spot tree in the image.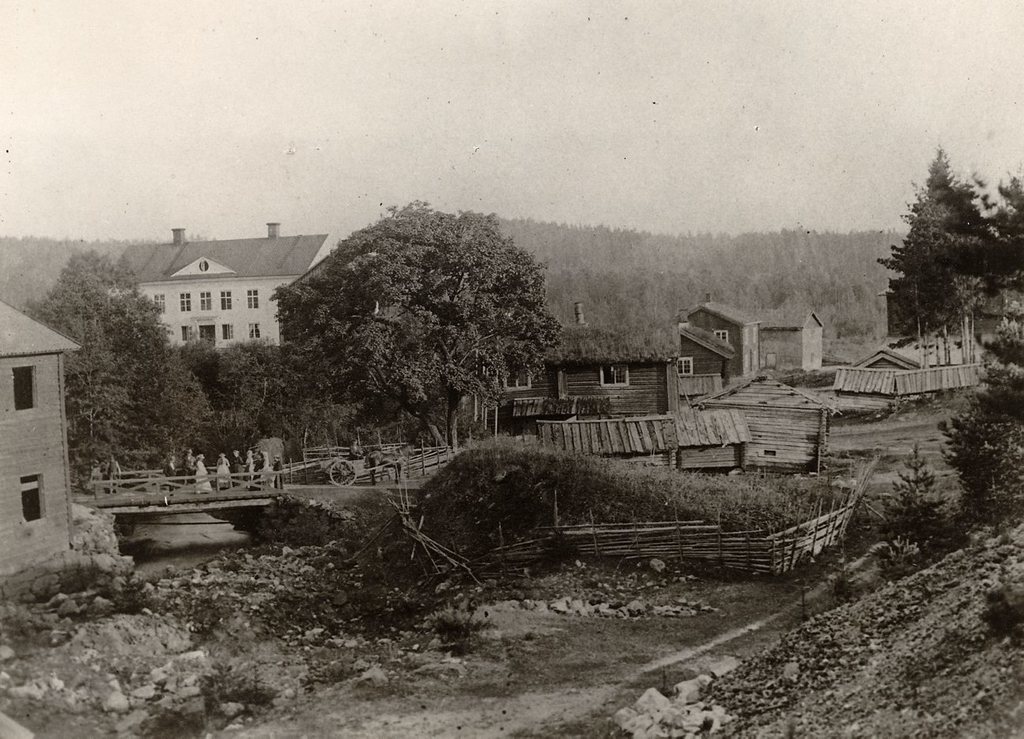
tree found at select_region(13, 233, 208, 464).
